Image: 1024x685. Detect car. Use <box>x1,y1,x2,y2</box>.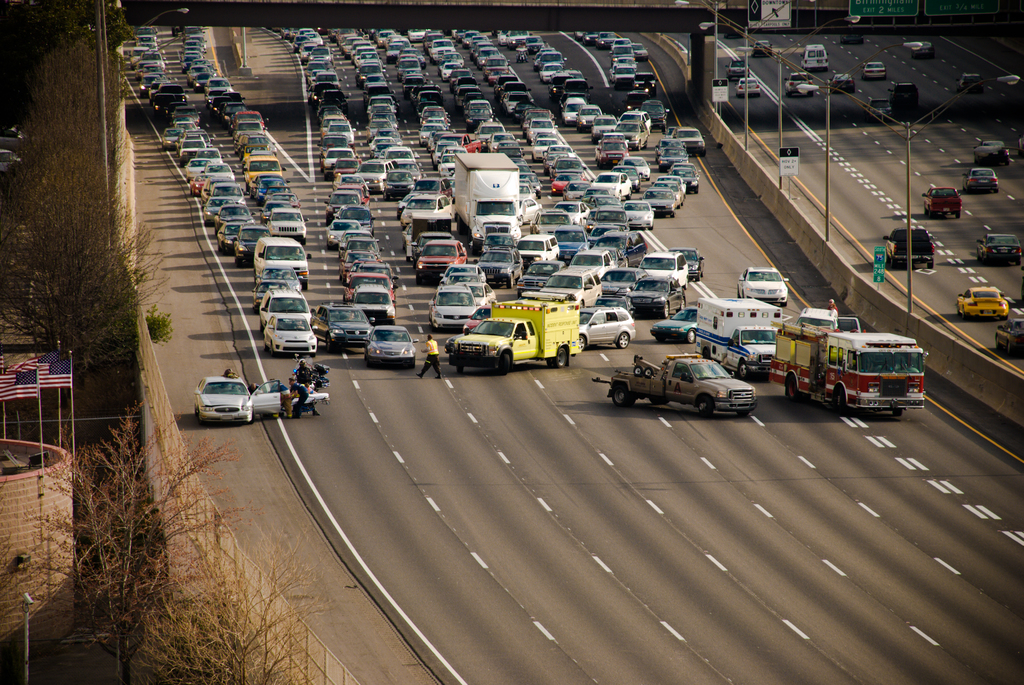
<box>922,189,963,218</box>.
